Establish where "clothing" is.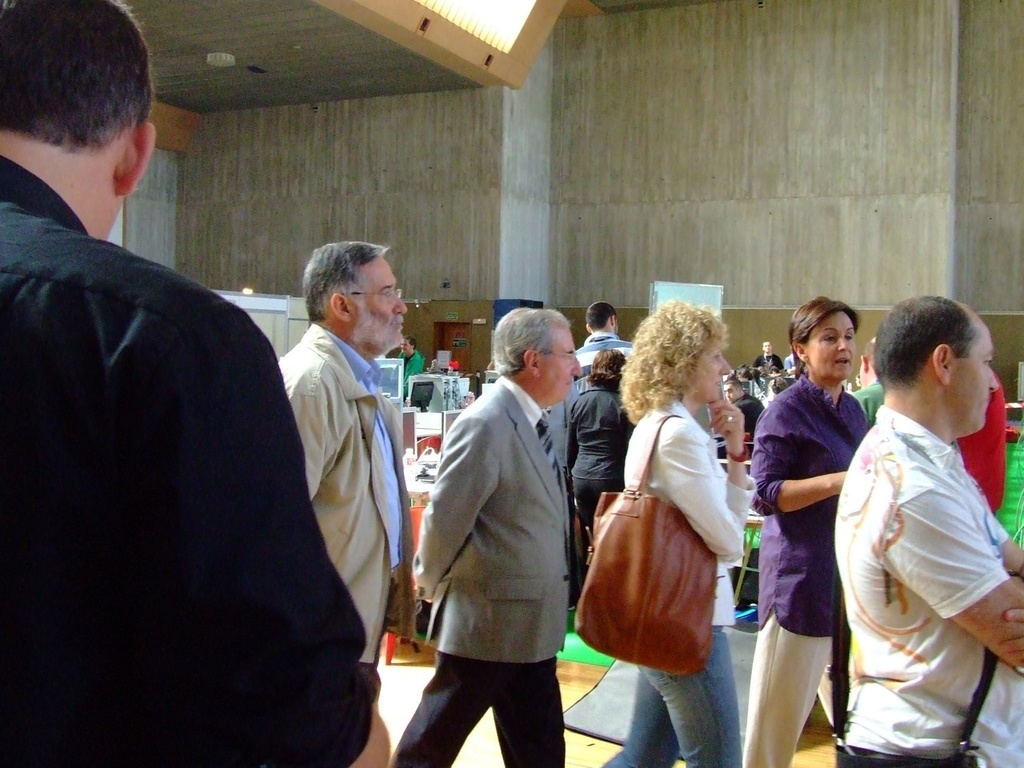
Established at BBox(952, 370, 1004, 514).
